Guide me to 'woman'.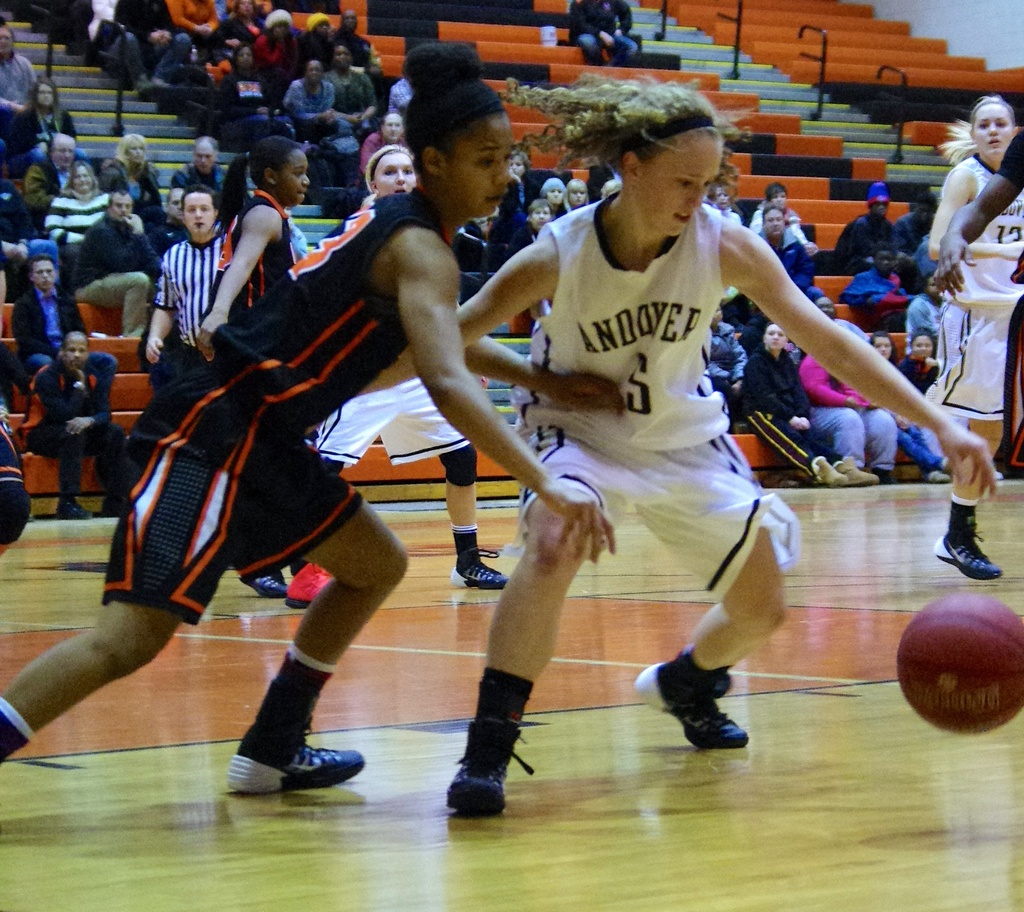
Guidance: box(307, 136, 523, 591).
